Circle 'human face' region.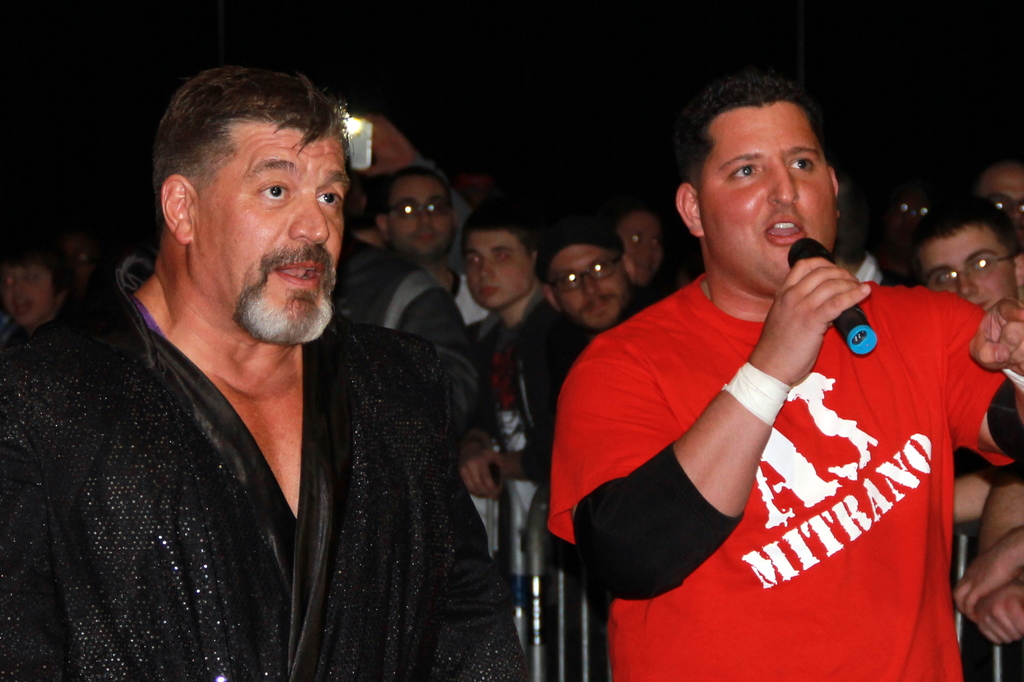
Region: <box>692,96,833,290</box>.
